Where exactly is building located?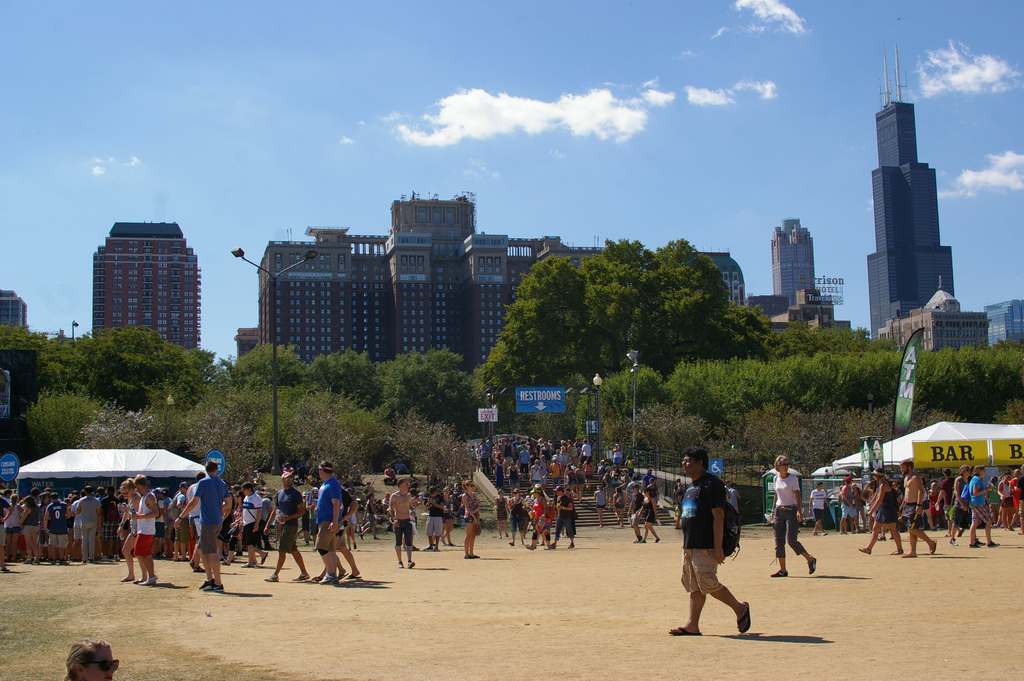
Its bounding box is box=[984, 299, 1023, 343].
